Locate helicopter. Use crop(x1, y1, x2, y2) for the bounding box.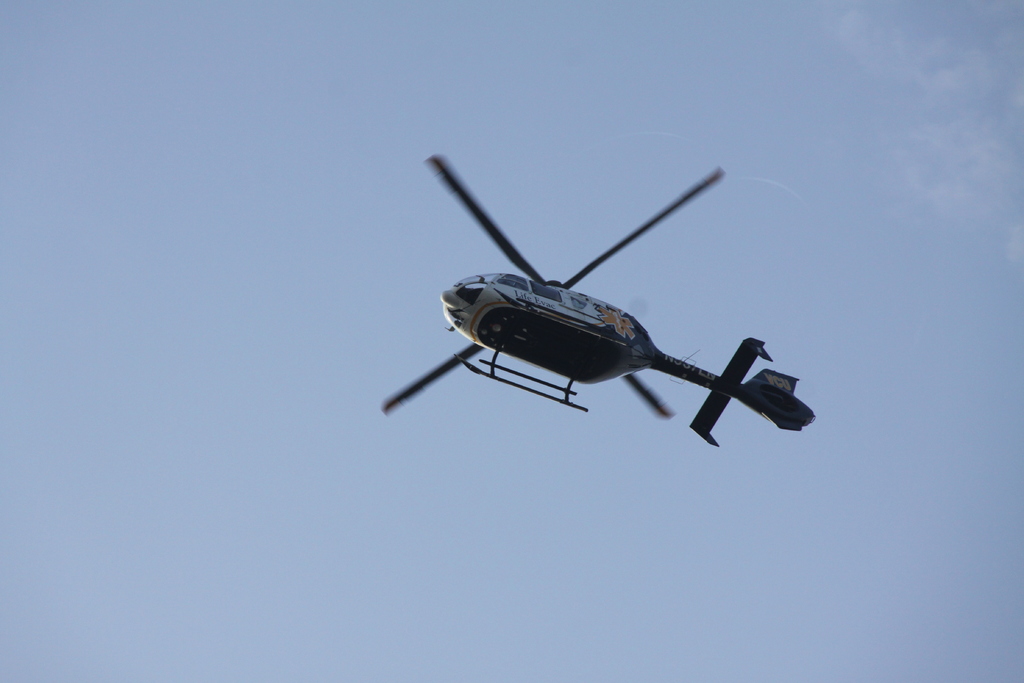
crop(379, 154, 815, 450).
